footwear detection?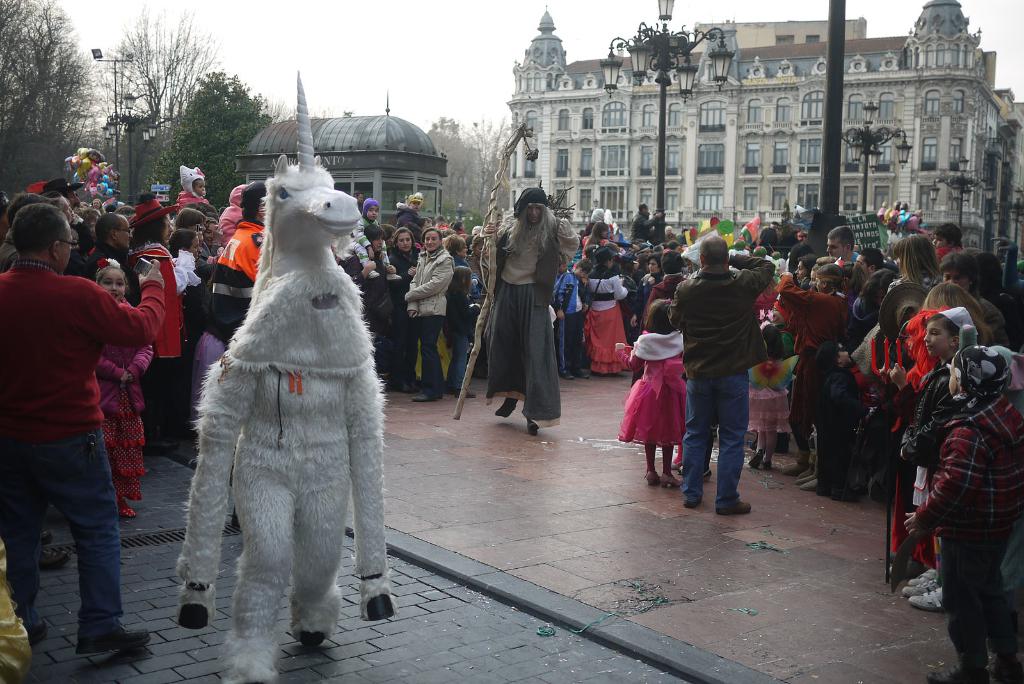
657,473,684,490
